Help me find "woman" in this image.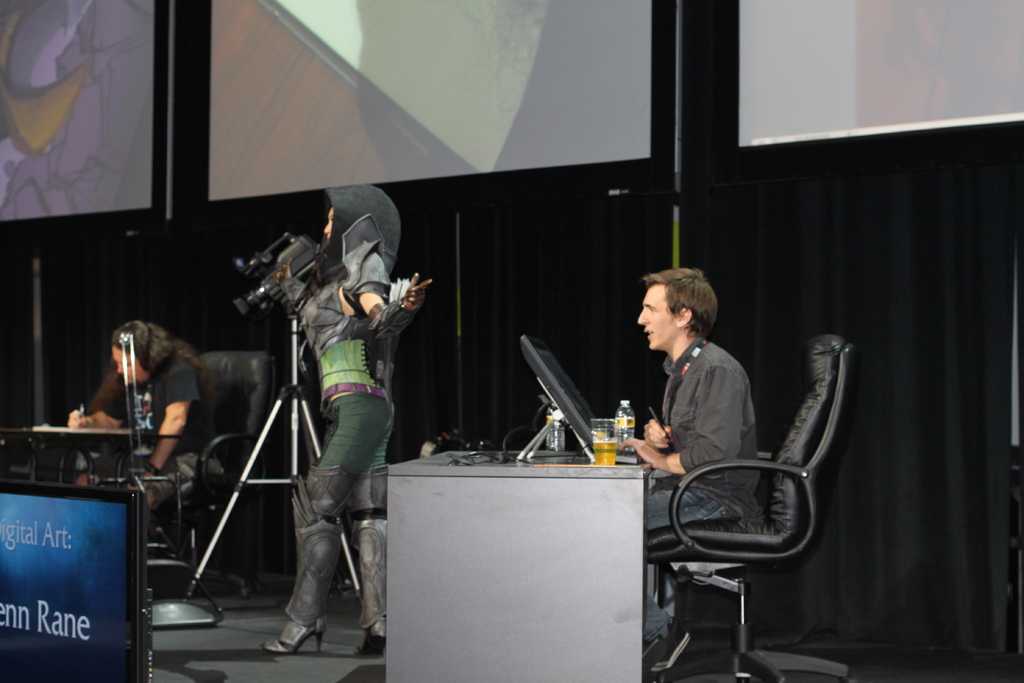
Found it: {"x1": 260, "y1": 182, "x2": 431, "y2": 655}.
